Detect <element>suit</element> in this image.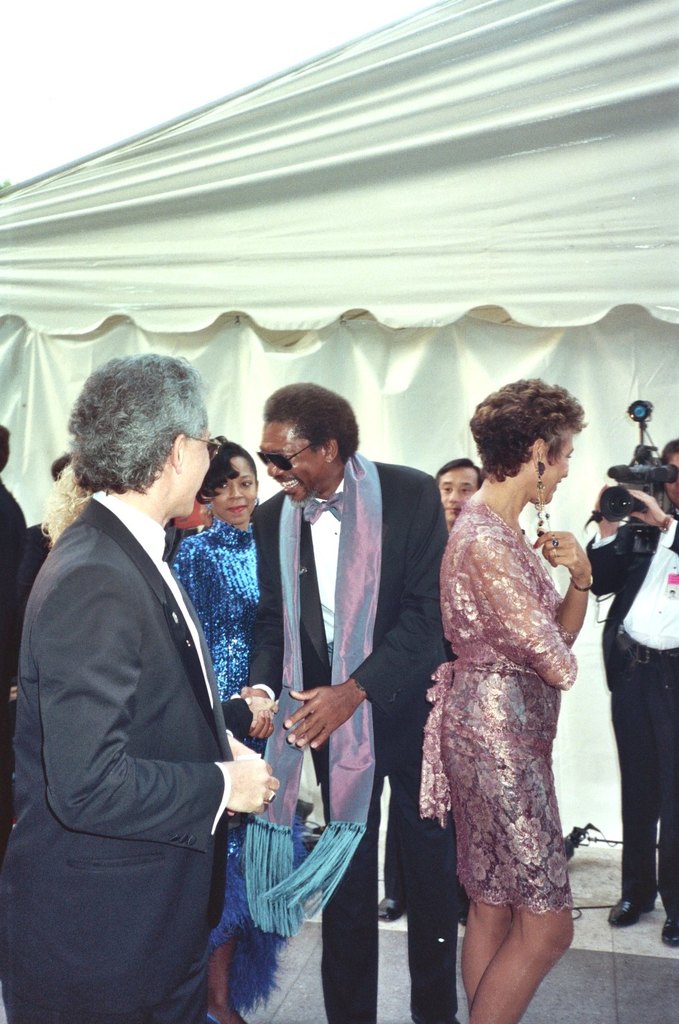
Detection: 0:485:236:1023.
